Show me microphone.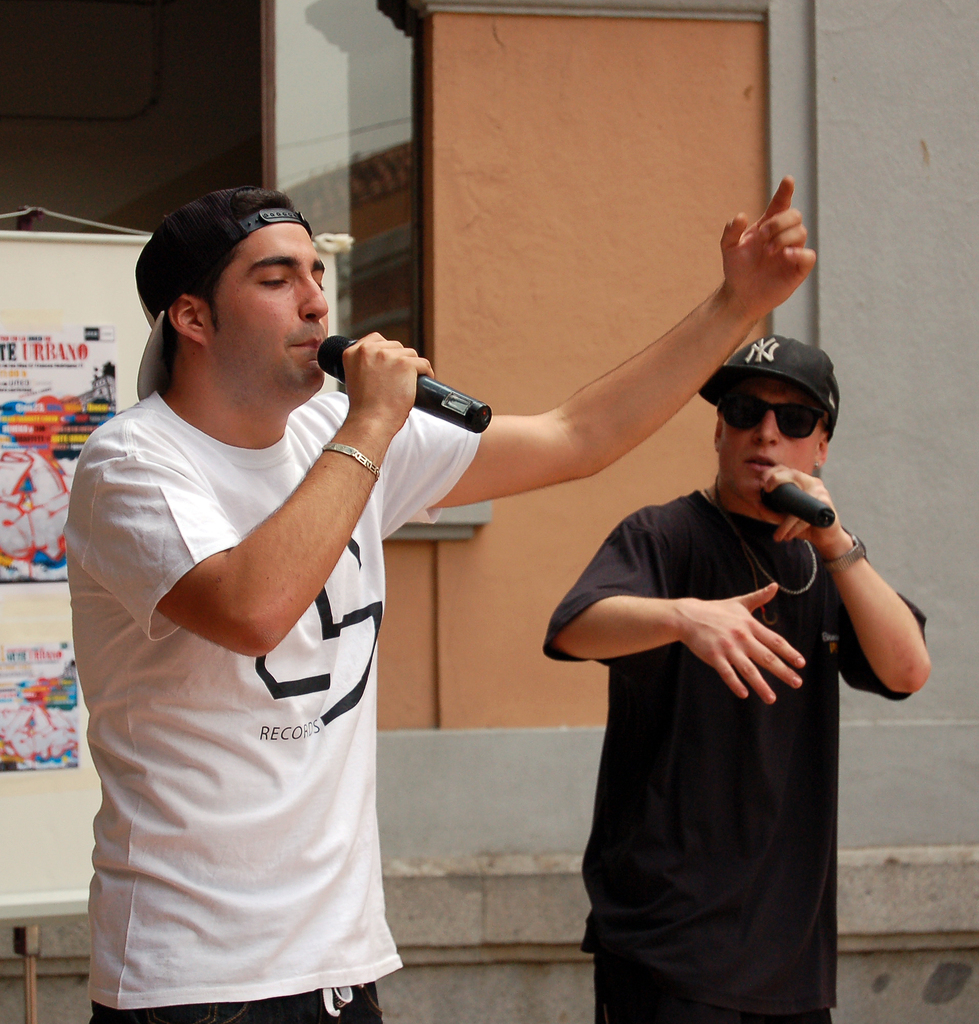
microphone is here: [322, 330, 452, 420].
